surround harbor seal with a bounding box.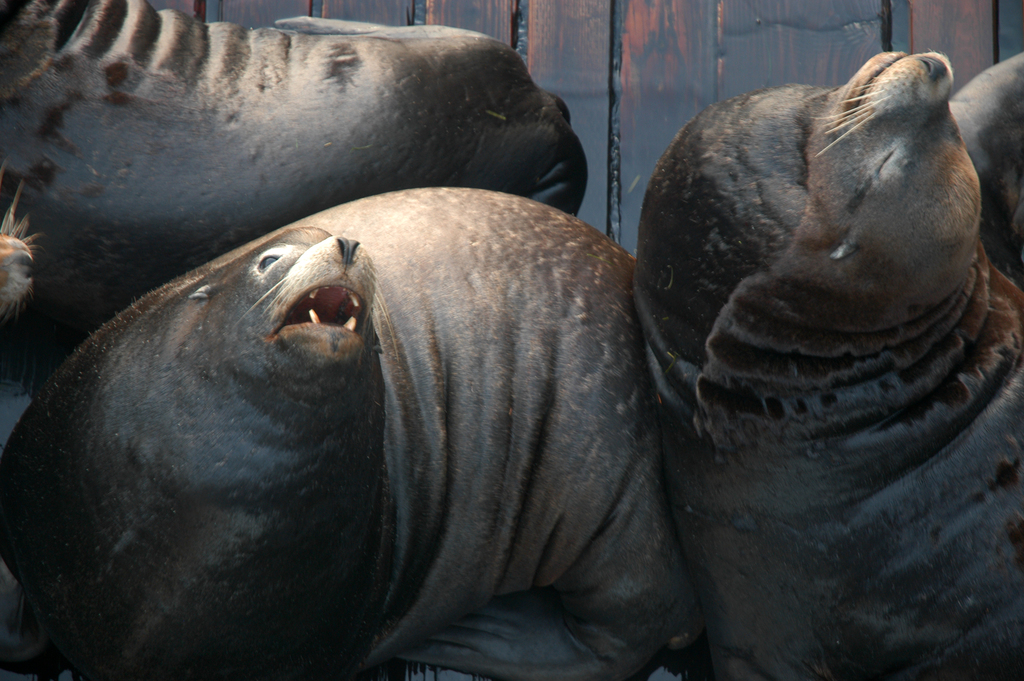
BBox(627, 45, 1023, 680).
